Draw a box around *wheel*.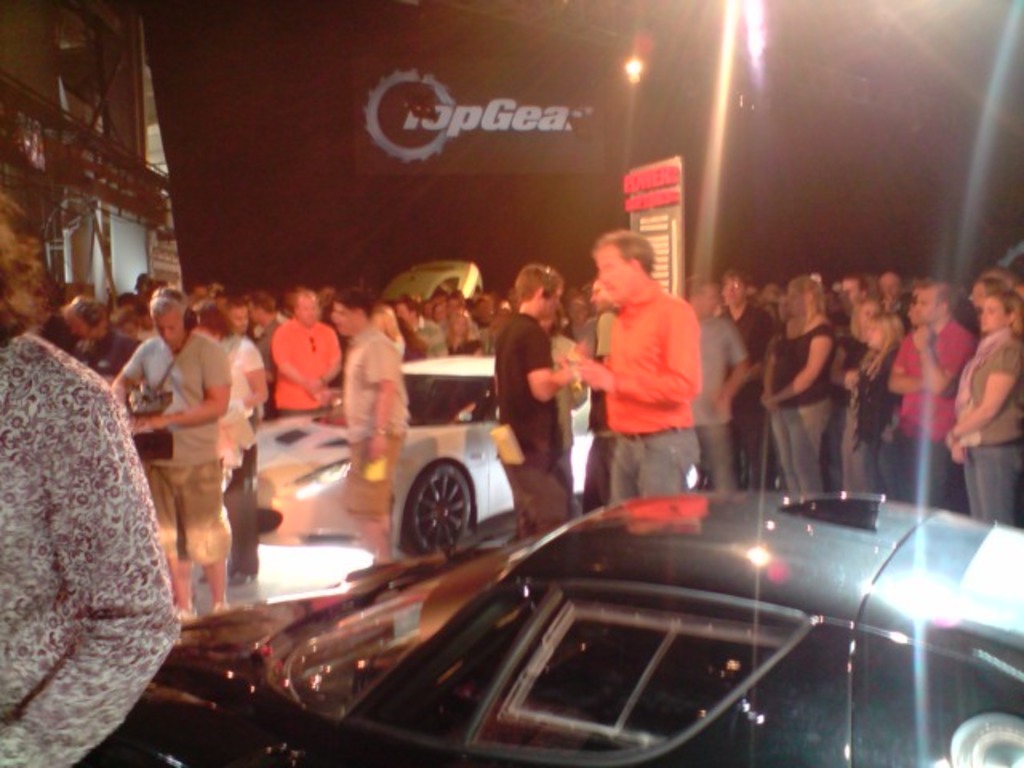
left=394, top=462, right=478, bottom=560.
